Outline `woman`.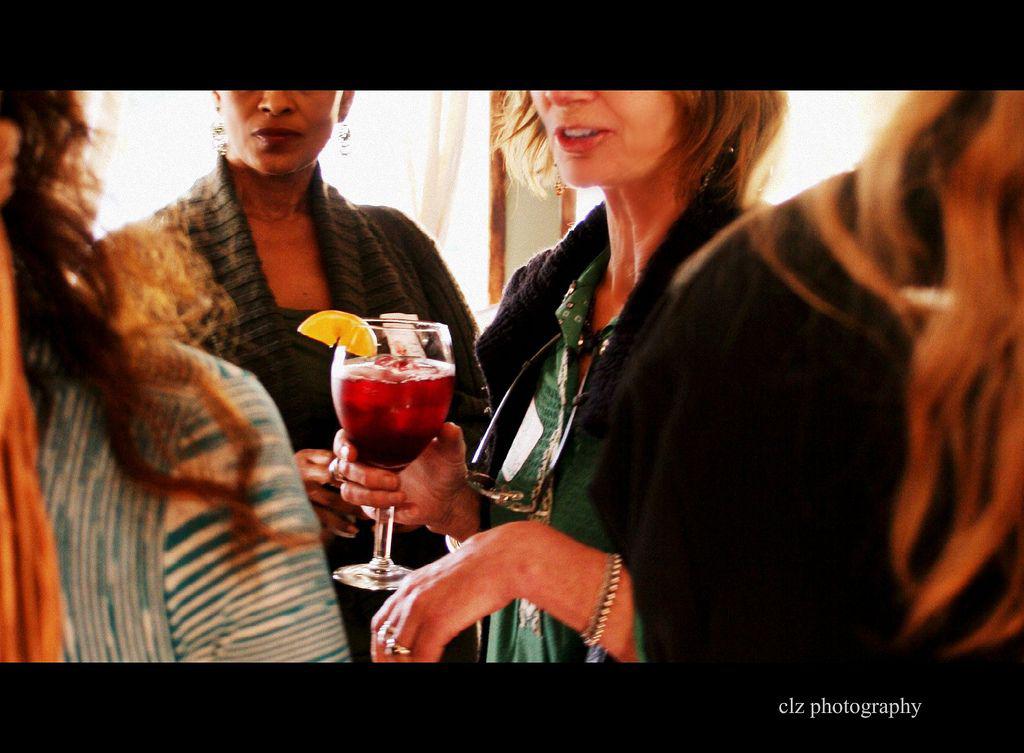
Outline: BBox(97, 84, 493, 658).
